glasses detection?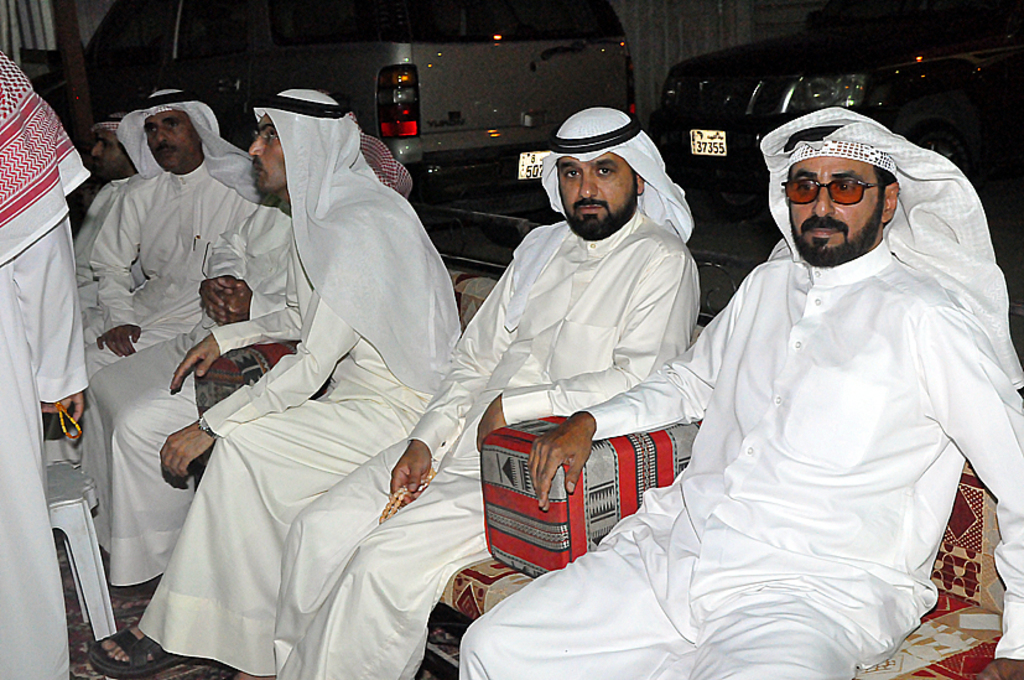
bbox(250, 133, 280, 146)
